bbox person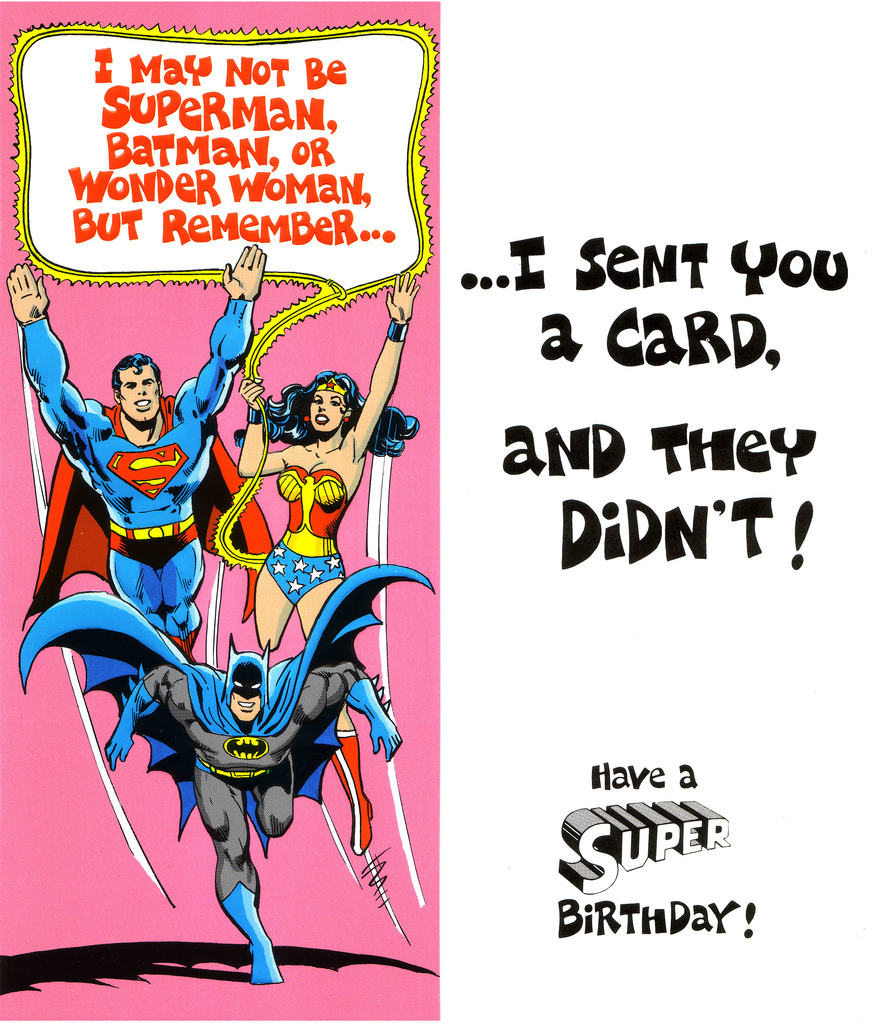
l=230, t=283, r=414, b=631
